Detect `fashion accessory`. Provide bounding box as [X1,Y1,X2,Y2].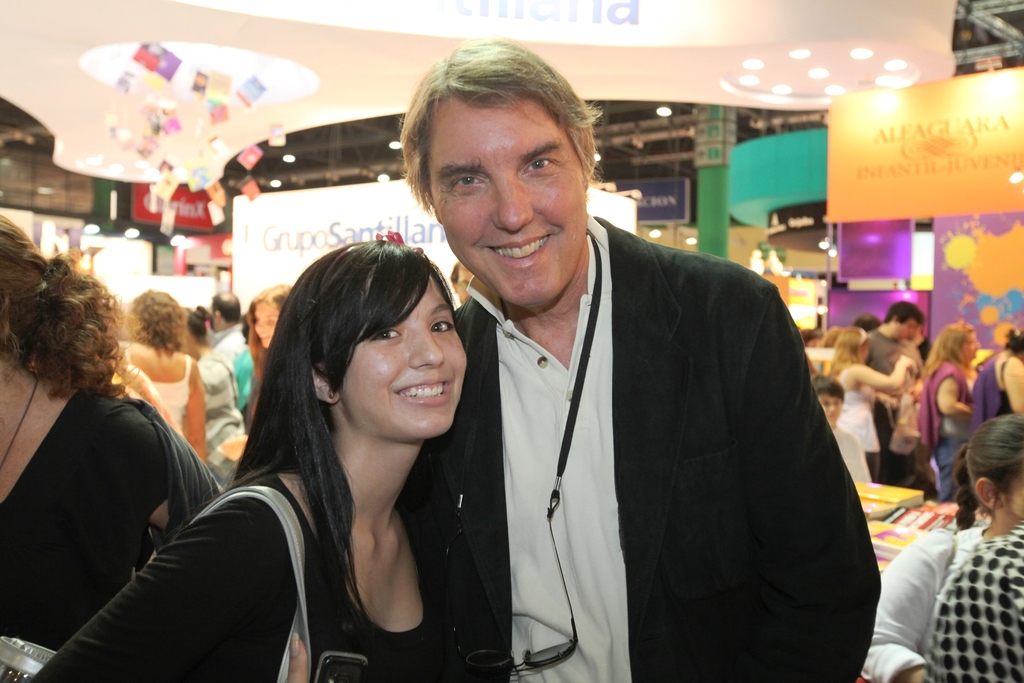
[321,229,424,278].
